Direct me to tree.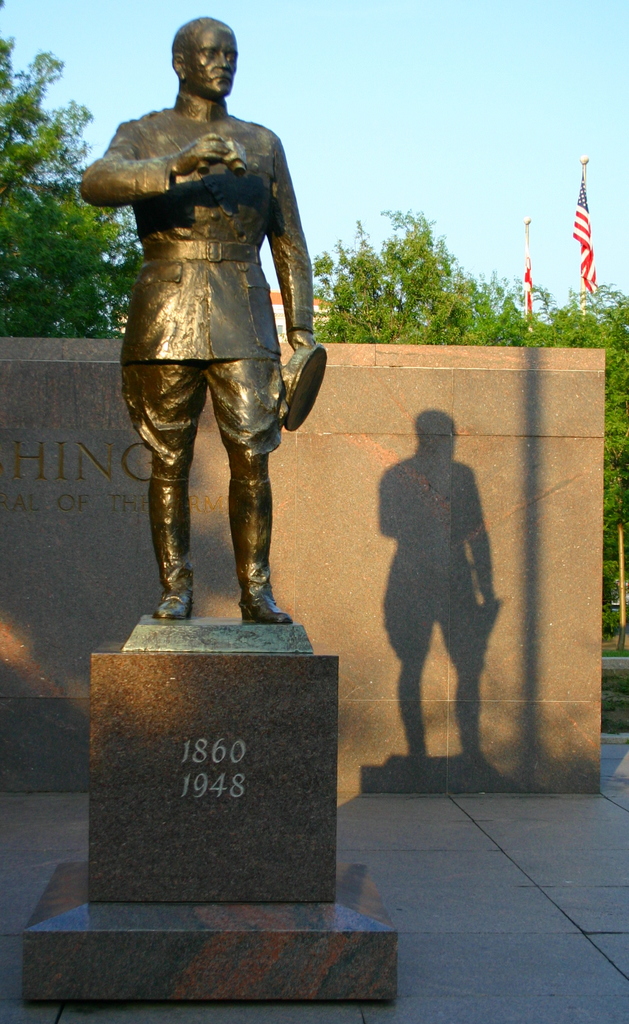
Direction: 0,6,158,337.
